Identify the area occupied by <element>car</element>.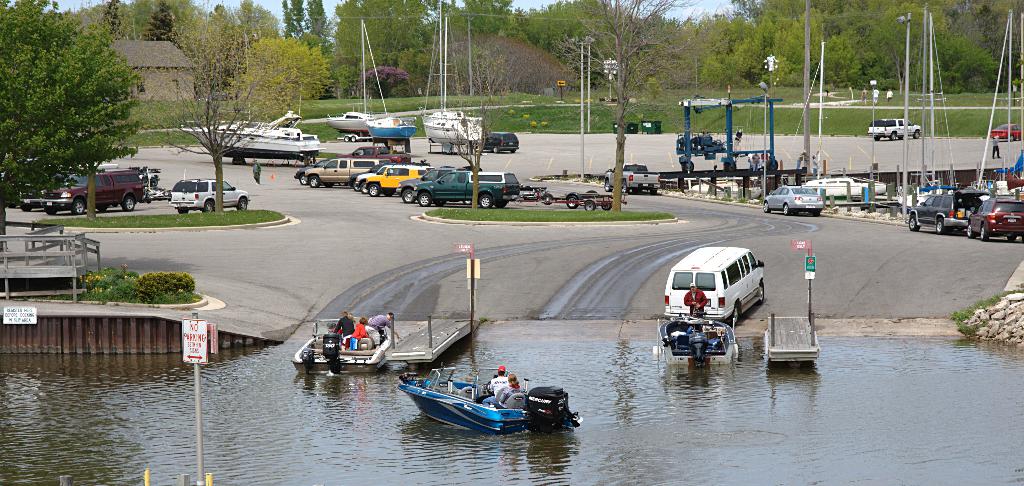
Area: BBox(989, 126, 1023, 140).
